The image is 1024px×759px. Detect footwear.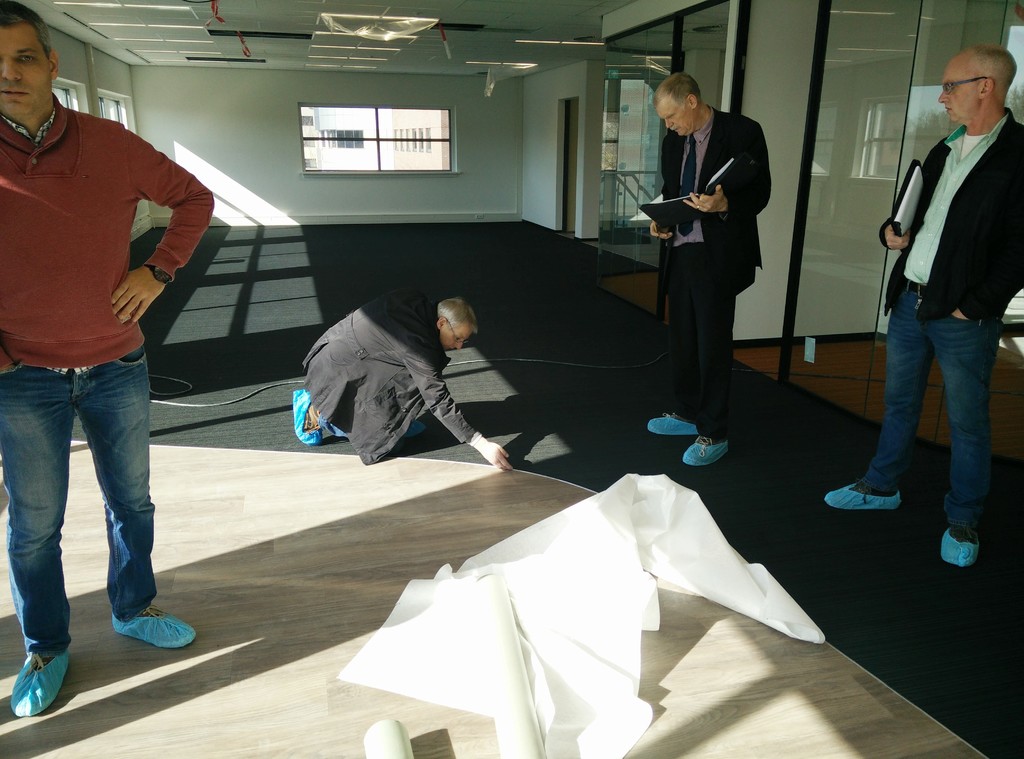
Detection: box(112, 605, 193, 650).
